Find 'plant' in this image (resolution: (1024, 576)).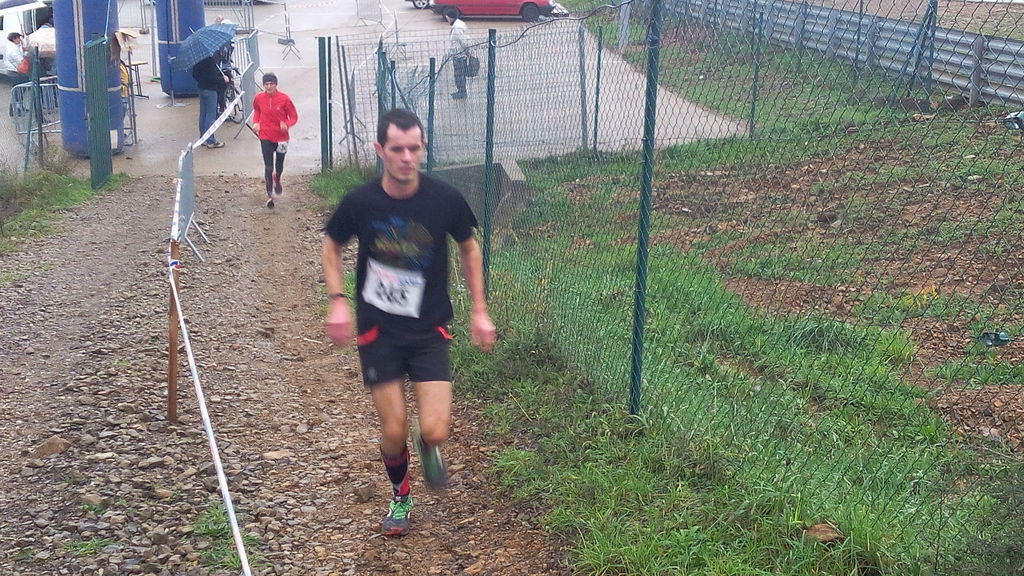
<box>198,541,255,573</box>.
